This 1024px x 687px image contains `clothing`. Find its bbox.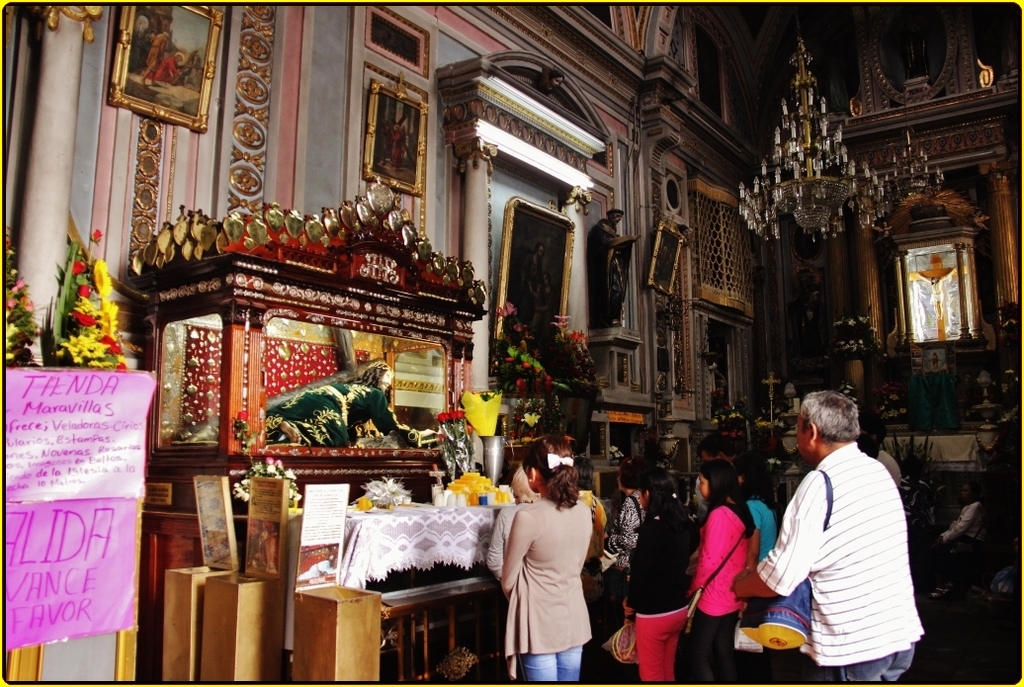
x1=625, y1=510, x2=698, y2=683.
